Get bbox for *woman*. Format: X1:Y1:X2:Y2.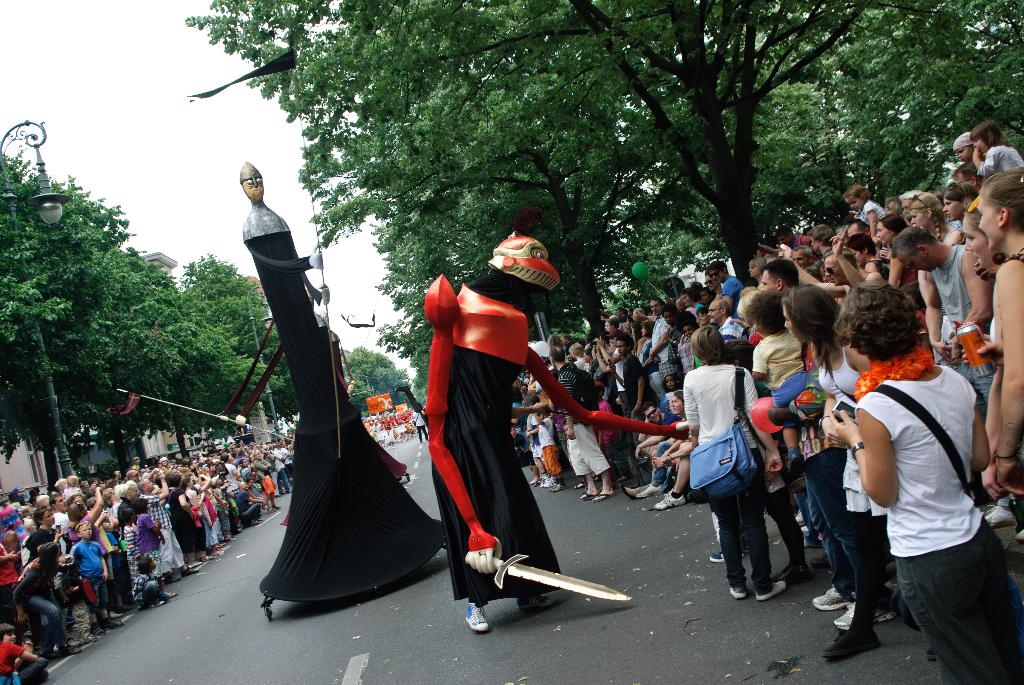
640:317:676:397.
